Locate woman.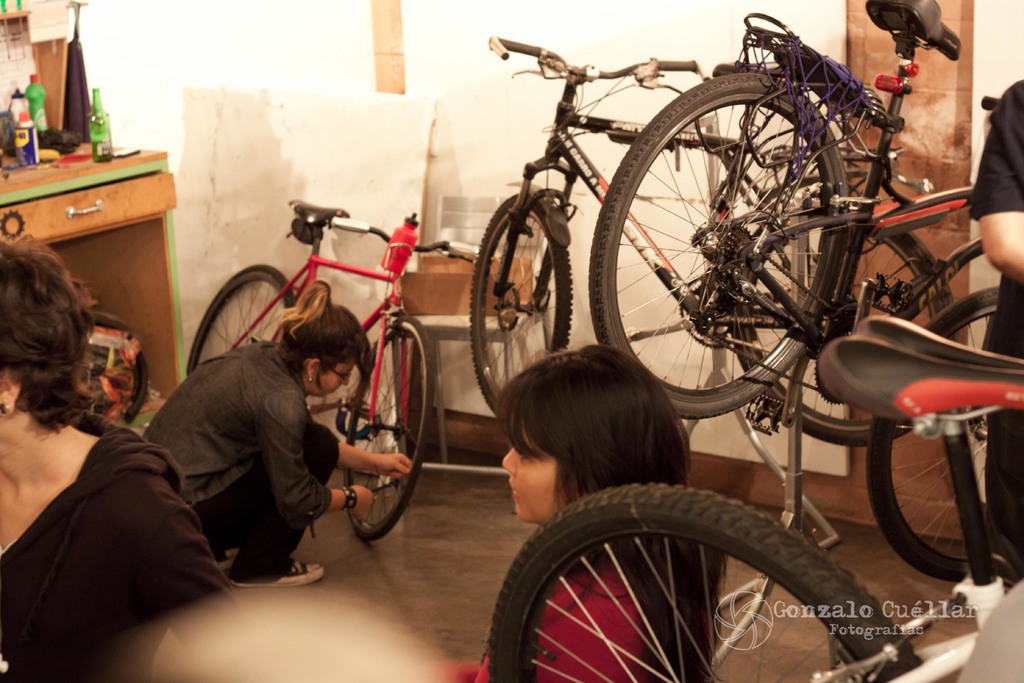
Bounding box: region(460, 340, 721, 682).
